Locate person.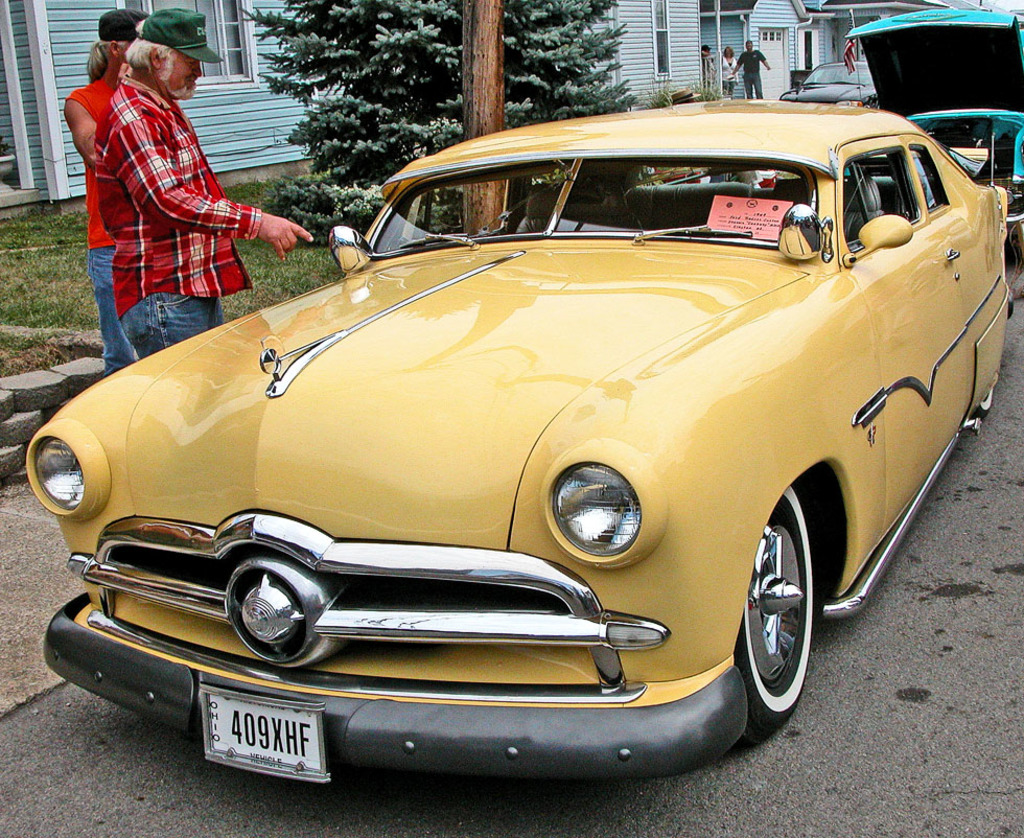
Bounding box: l=715, t=45, r=739, b=99.
